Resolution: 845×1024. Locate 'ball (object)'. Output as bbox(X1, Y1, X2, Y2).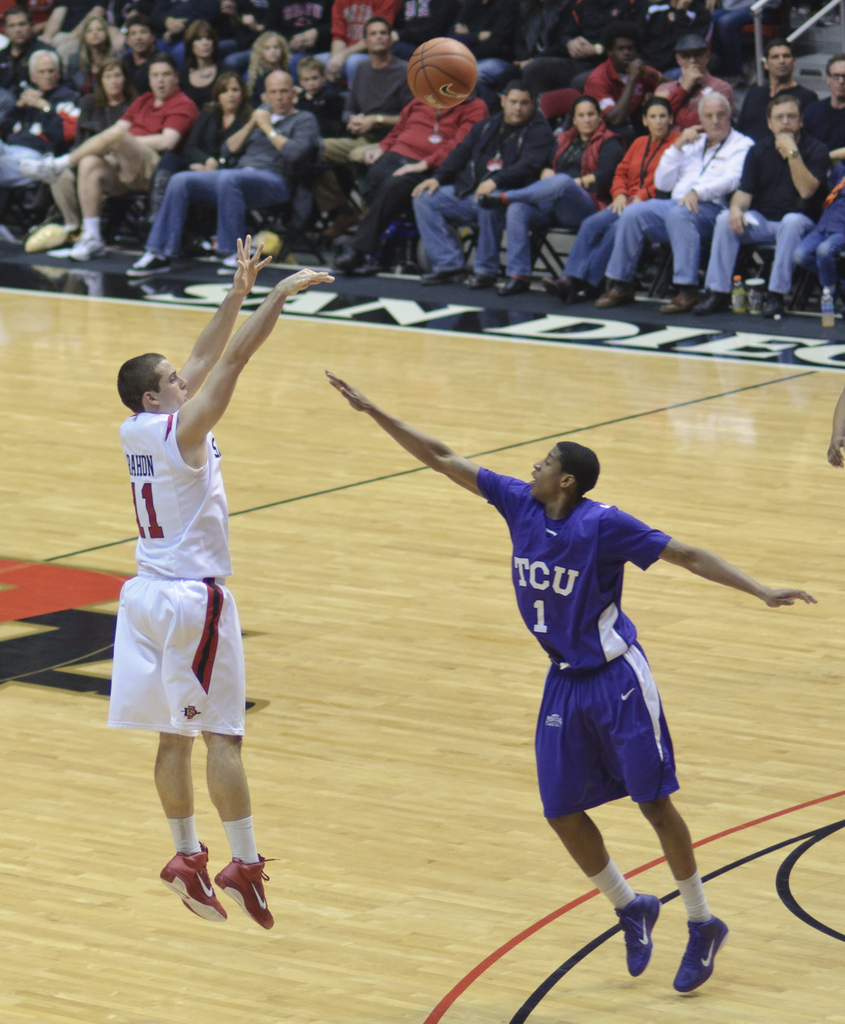
bbox(409, 38, 477, 111).
